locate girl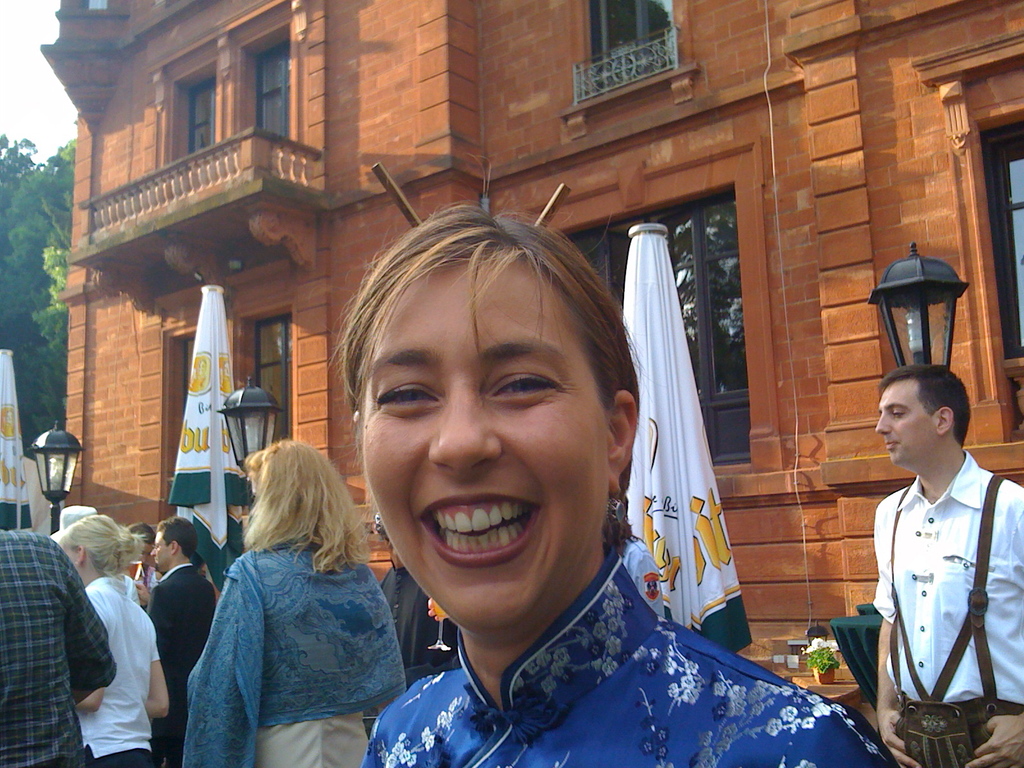
(x1=56, y1=509, x2=169, y2=767)
